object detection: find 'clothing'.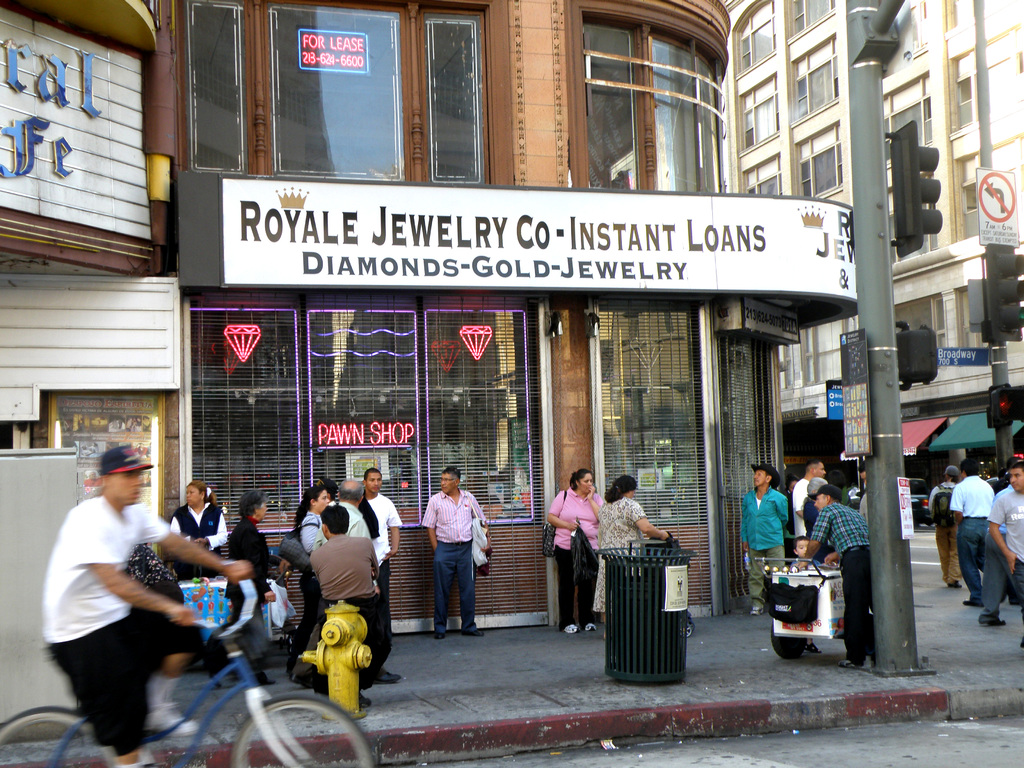
region(293, 490, 324, 548).
